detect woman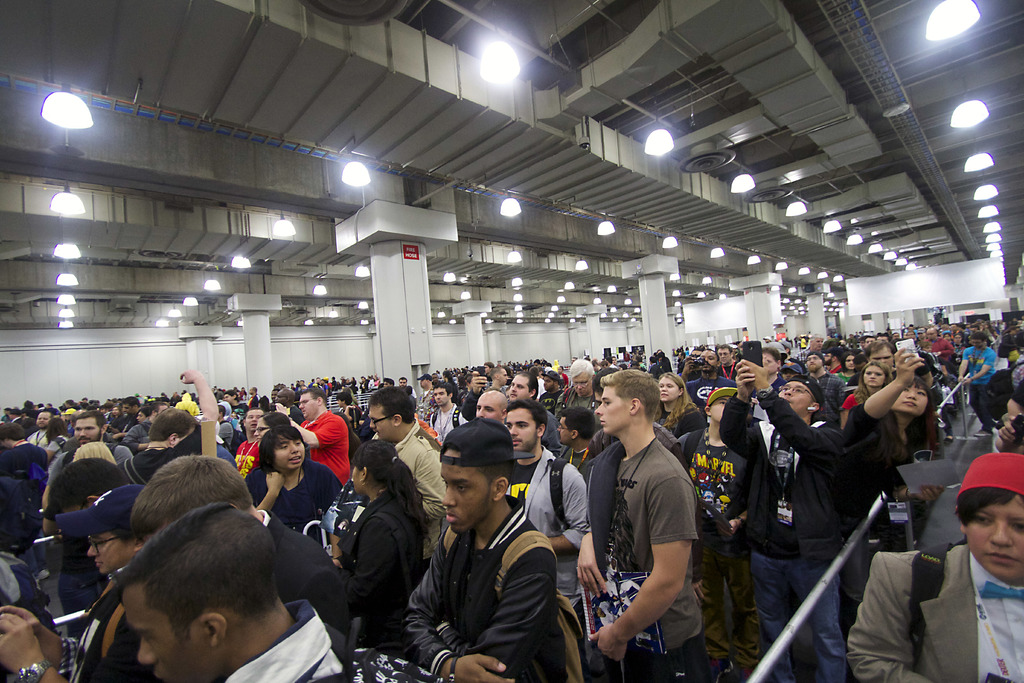
detection(651, 368, 702, 438)
